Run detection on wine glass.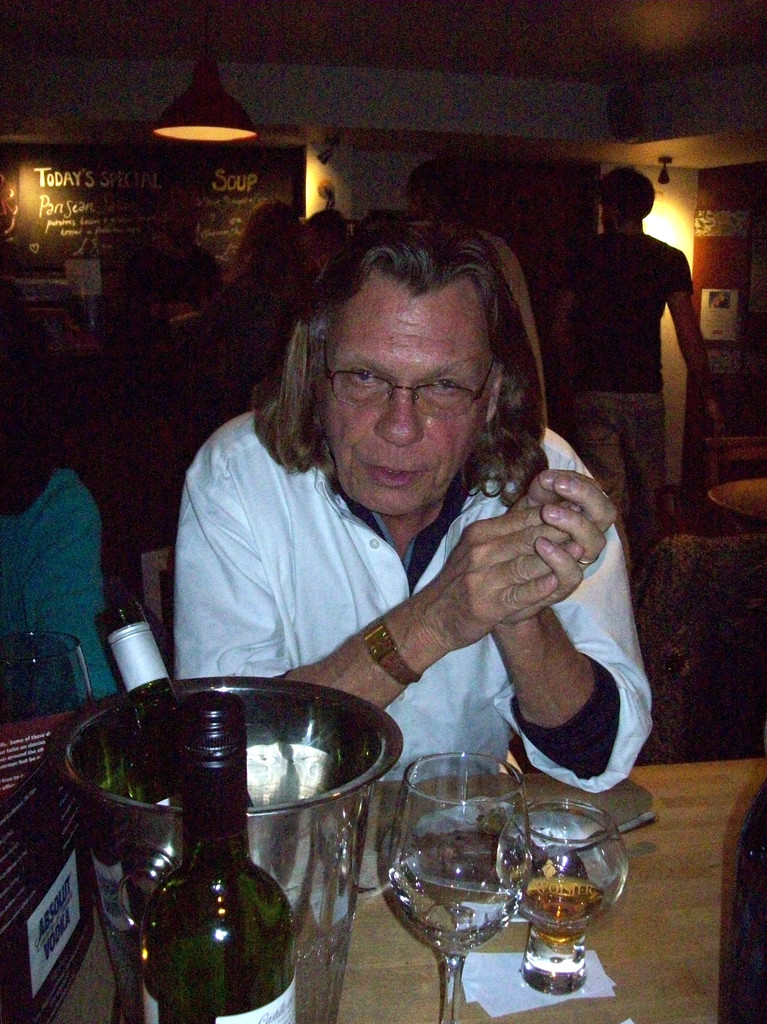
Result: (x1=499, y1=803, x2=627, y2=989).
